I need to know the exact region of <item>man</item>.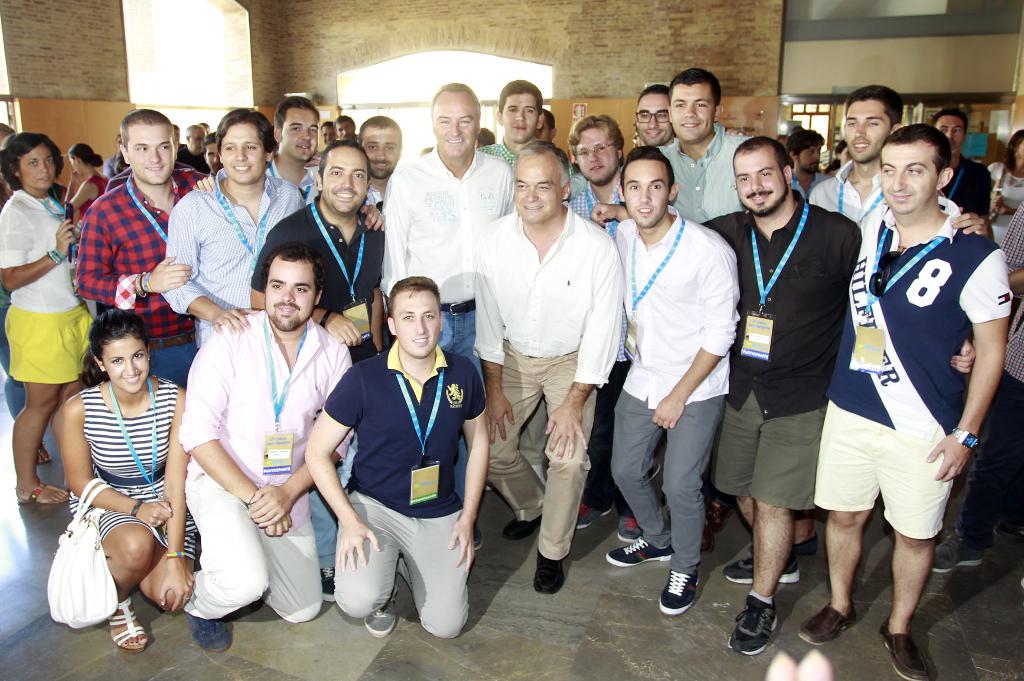
Region: x1=818 y1=97 x2=1001 y2=653.
